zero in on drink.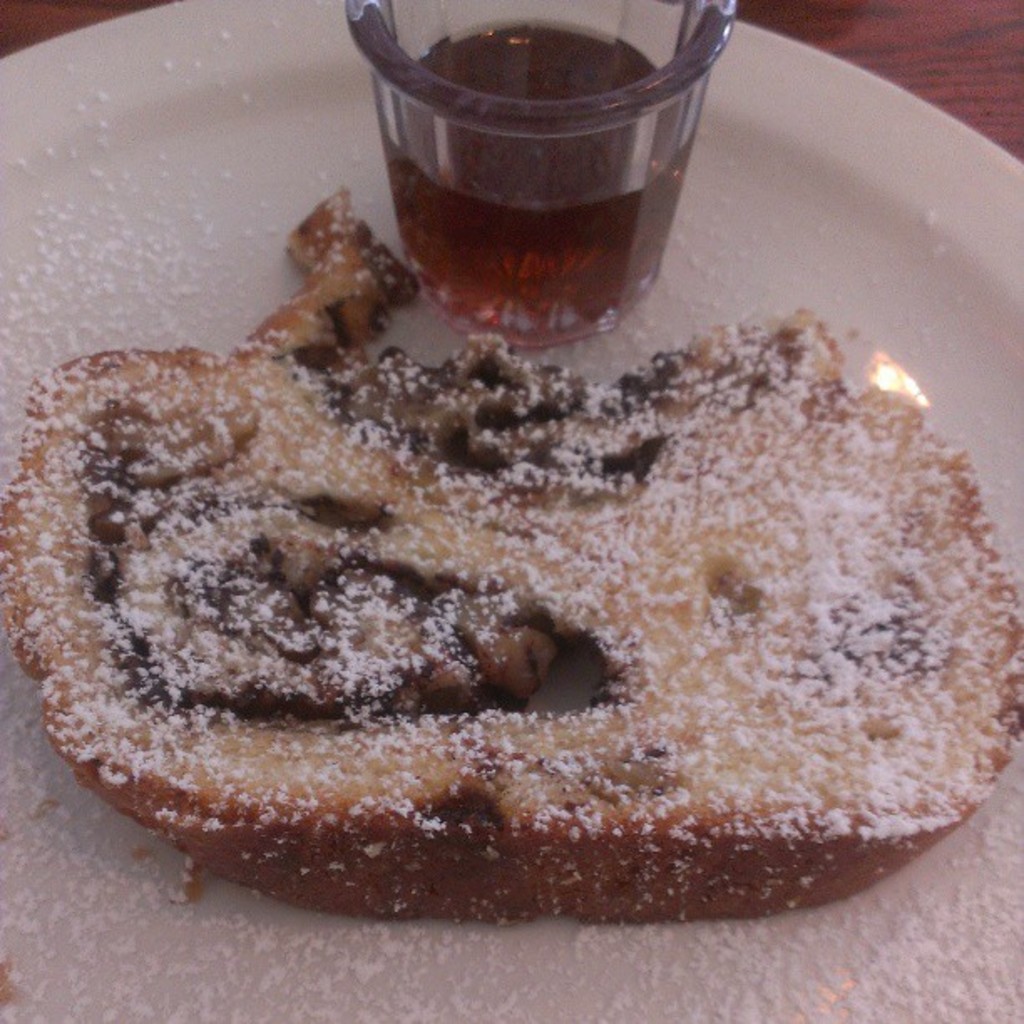
Zeroed in: {"left": 356, "top": 8, "right": 721, "bottom": 370}.
